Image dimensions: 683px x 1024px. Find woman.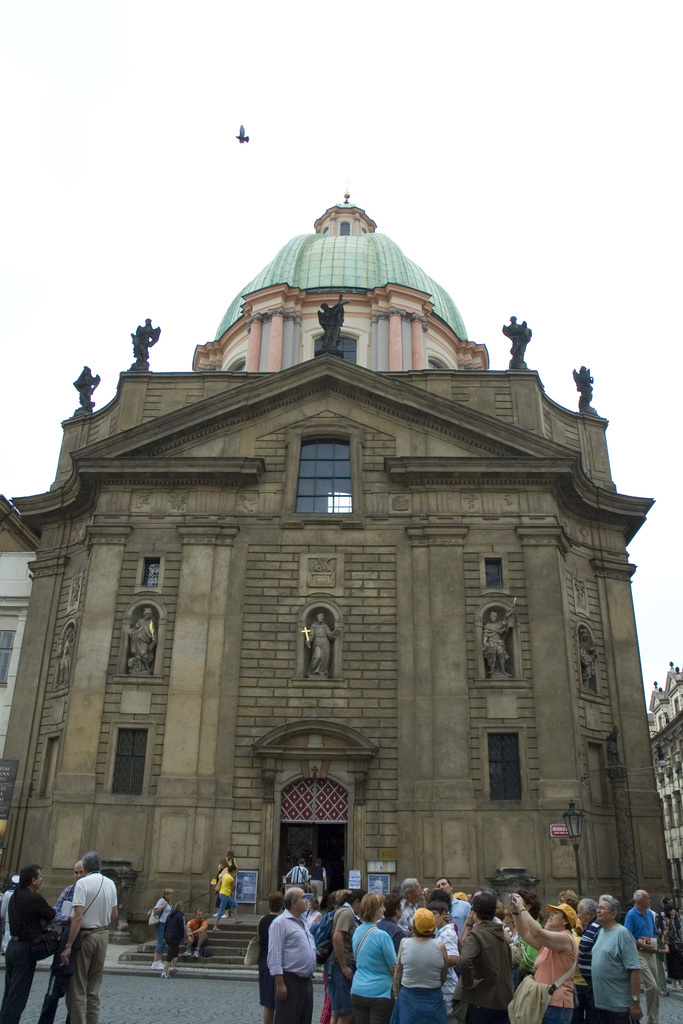
x1=160 y1=900 x2=188 y2=978.
